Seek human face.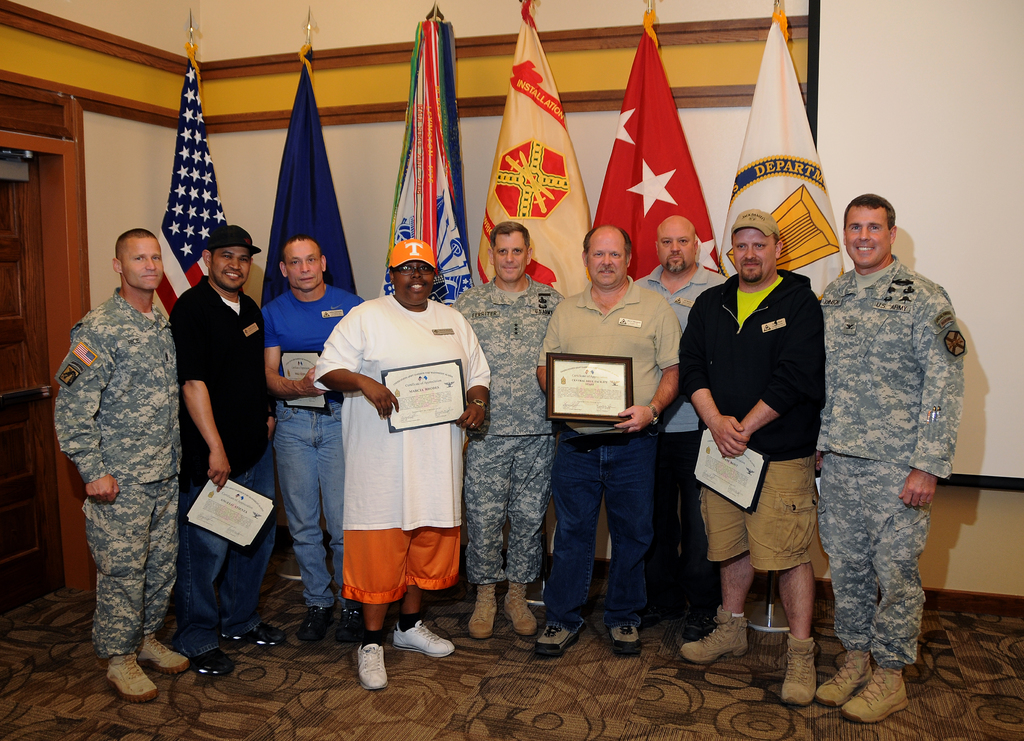
844,209,884,270.
